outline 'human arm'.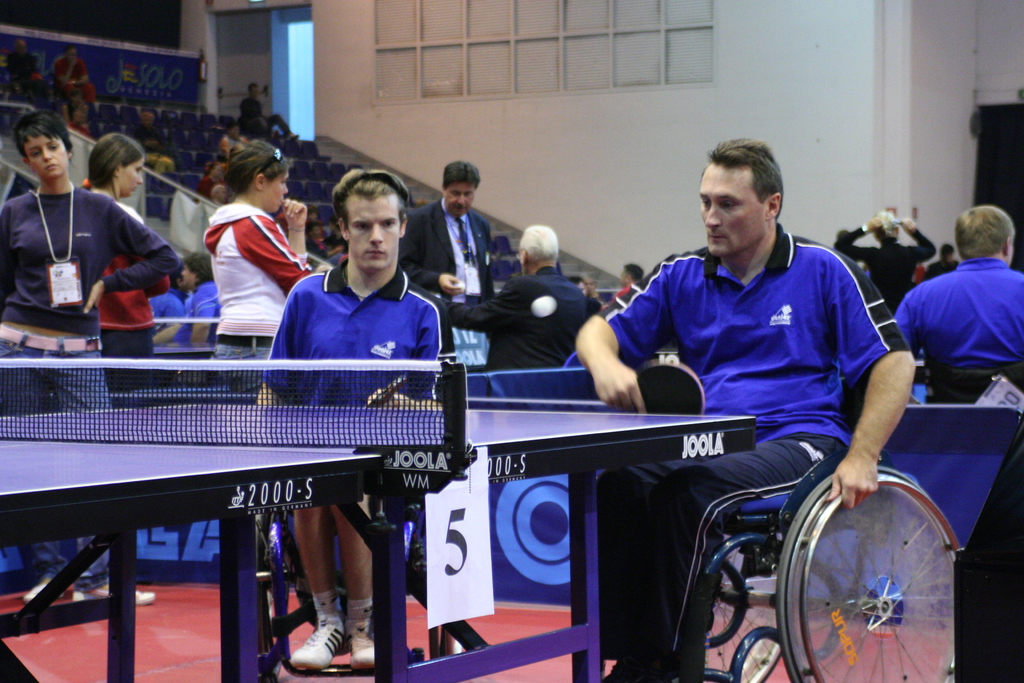
Outline: bbox(84, 199, 188, 312).
